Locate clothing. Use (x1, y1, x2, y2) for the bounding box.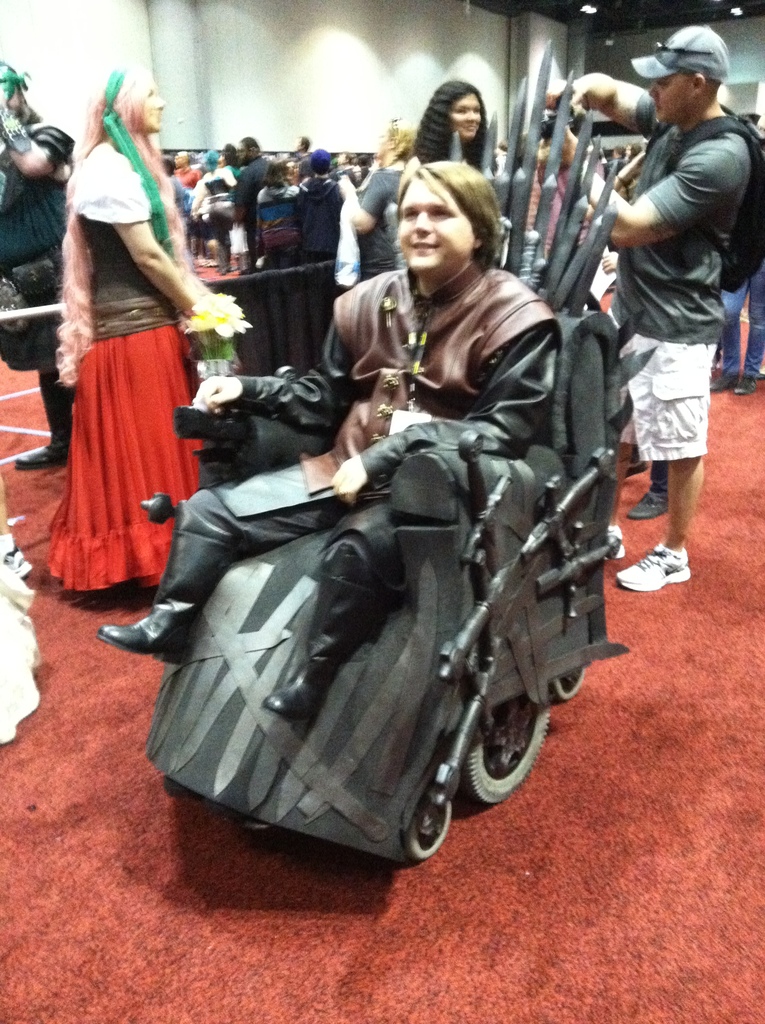
(234, 155, 272, 239).
